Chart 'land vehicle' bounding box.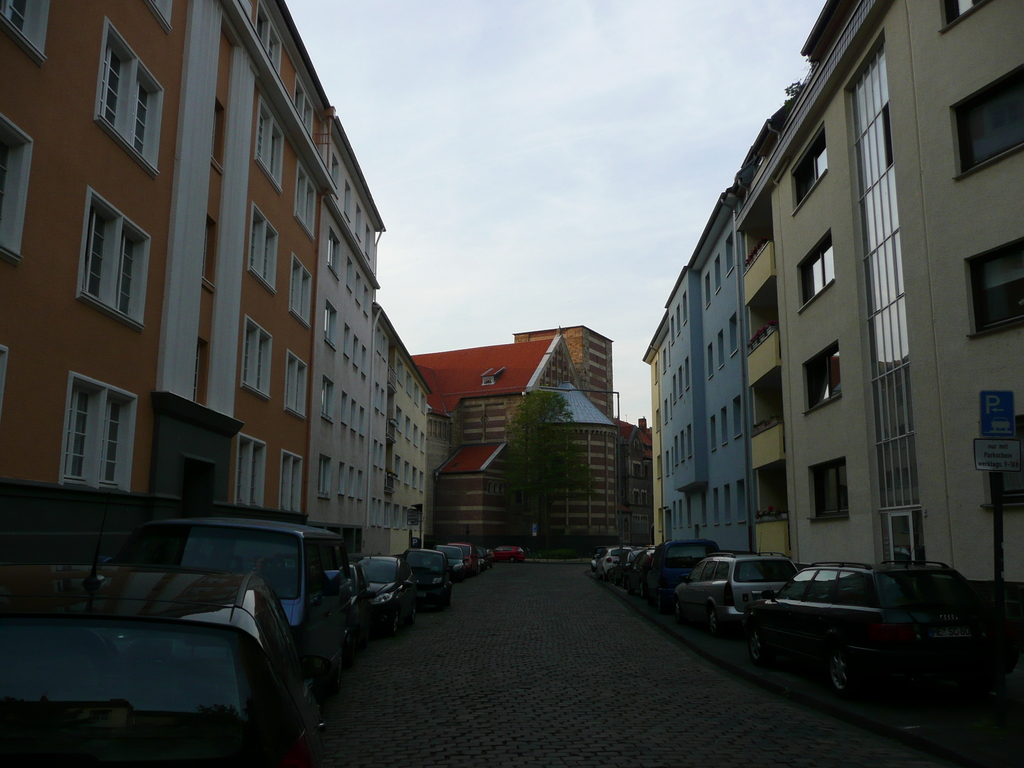
Charted: {"left": 442, "top": 549, "right": 461, "bottom": 580}.
